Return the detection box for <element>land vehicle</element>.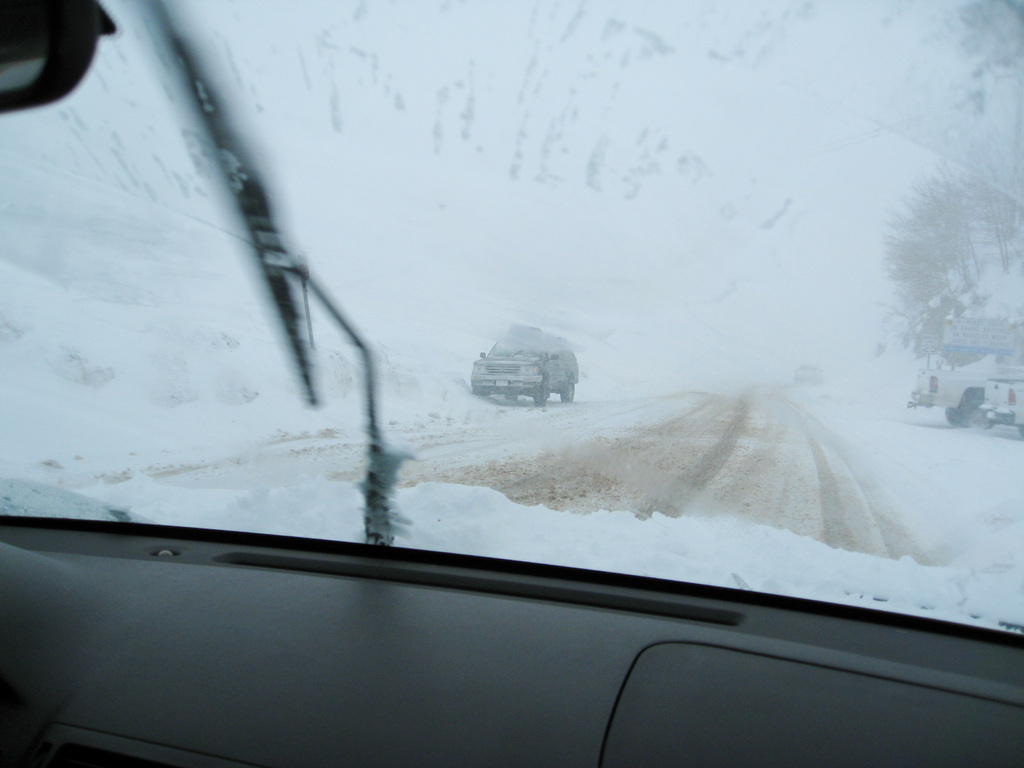
(left=0, top=0, right=1023, bottom=767).
